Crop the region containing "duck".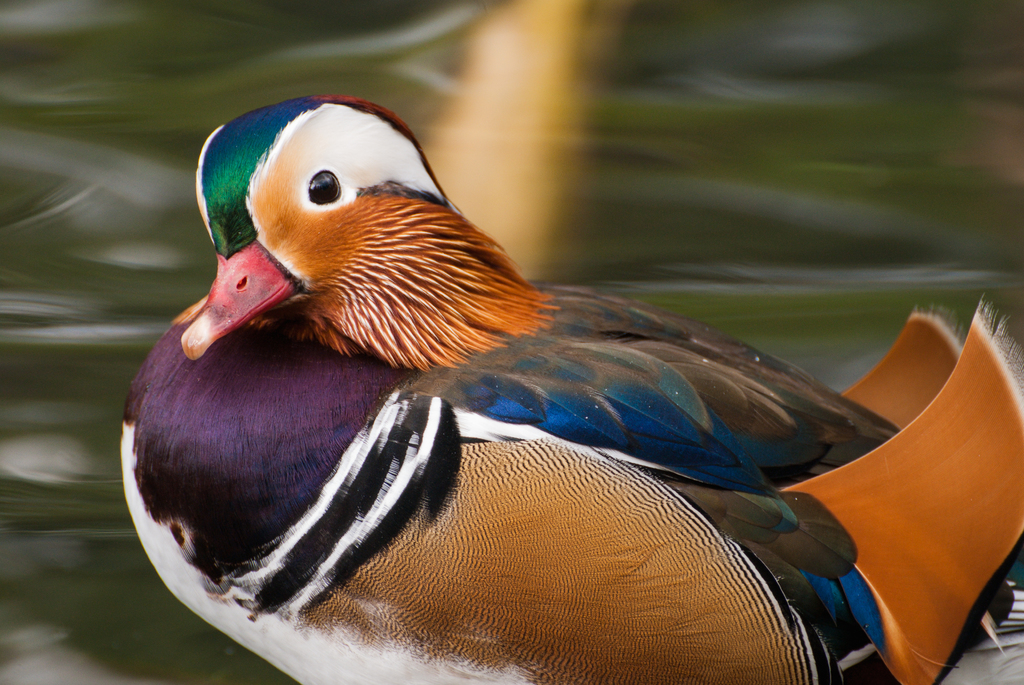
Crop region: <region>143, 65, 968, 684</region>.
